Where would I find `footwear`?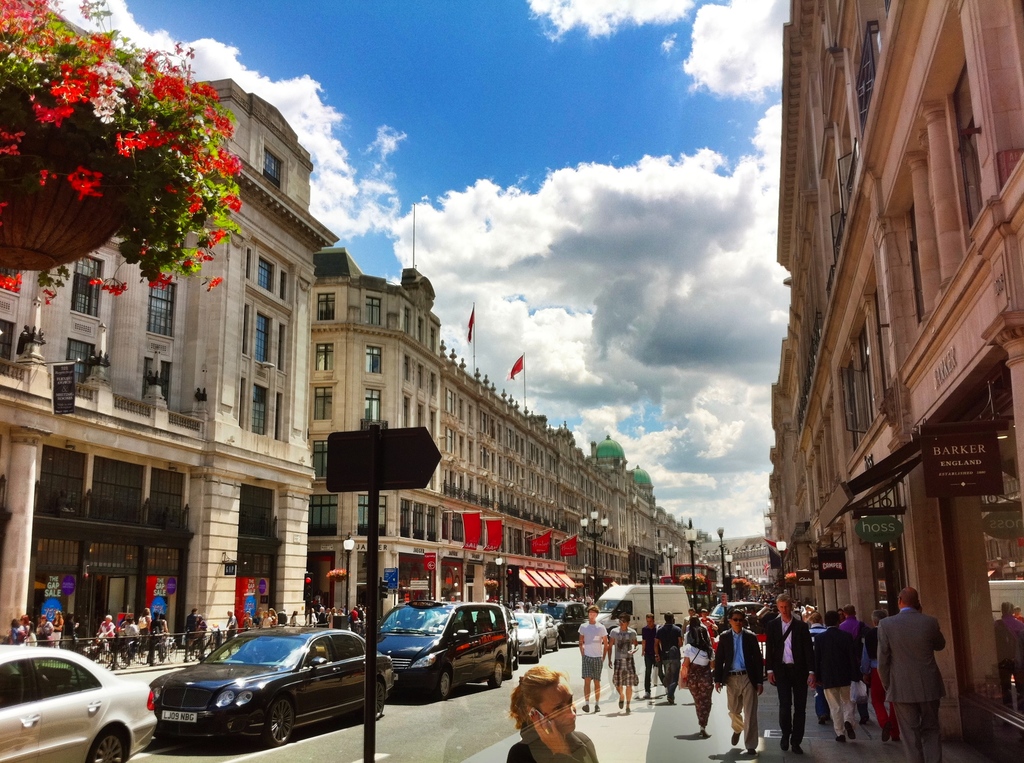
At (619,698,626,709).
